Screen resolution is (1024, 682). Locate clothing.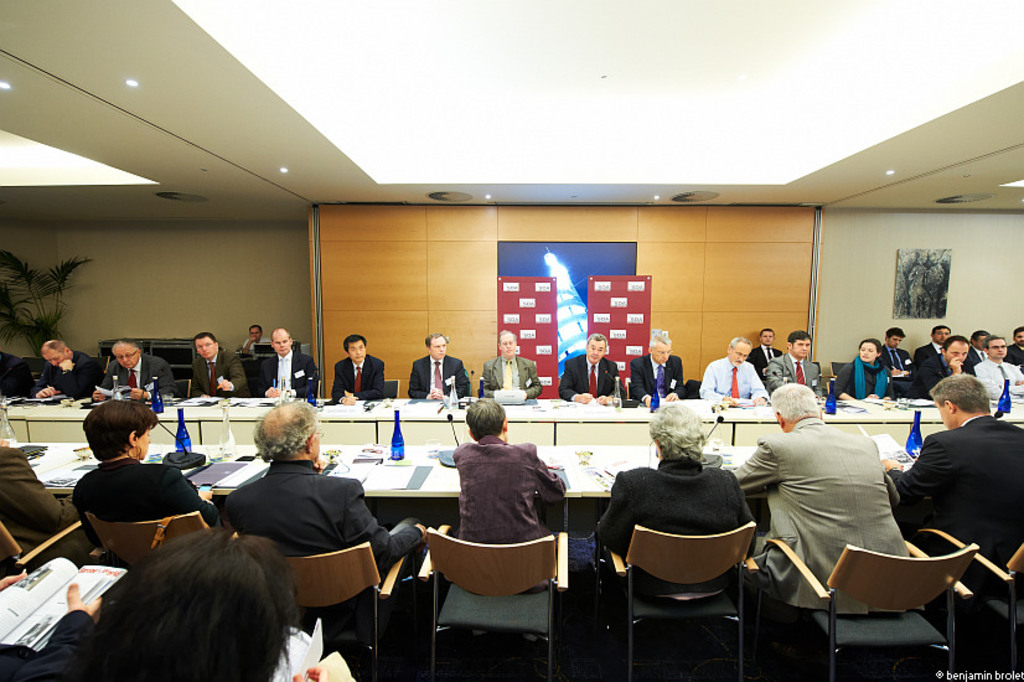
BBox(715, 417, 935, 619).
